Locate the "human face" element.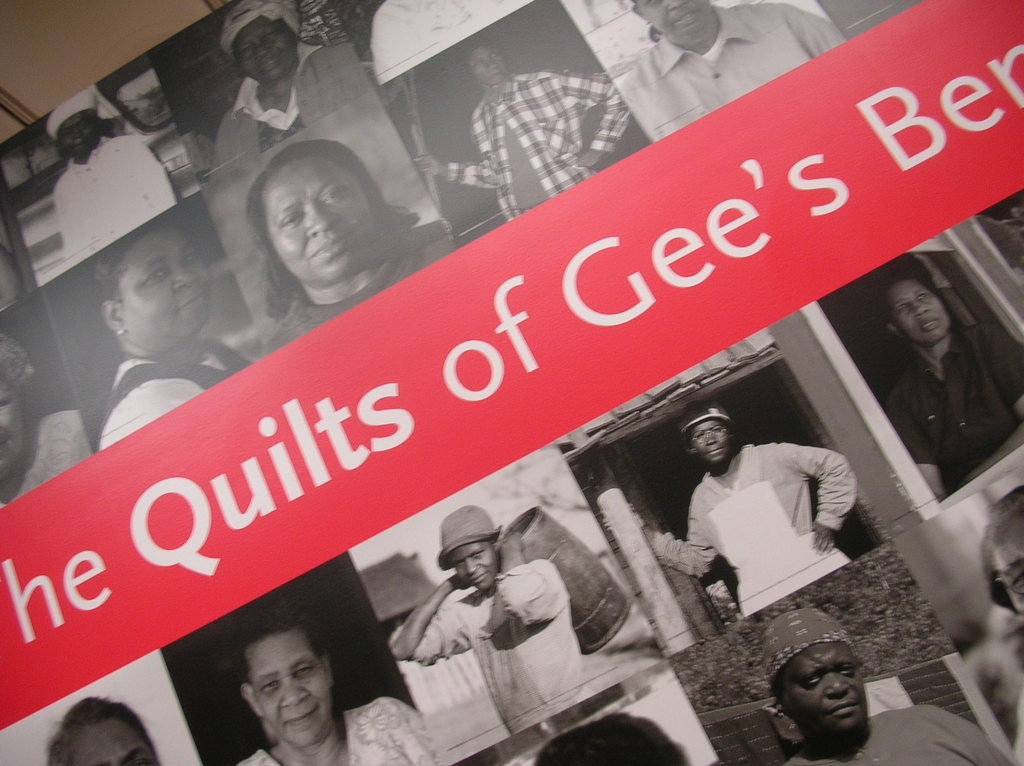
Element bbox: Rect(780, 639, 869, 738).
